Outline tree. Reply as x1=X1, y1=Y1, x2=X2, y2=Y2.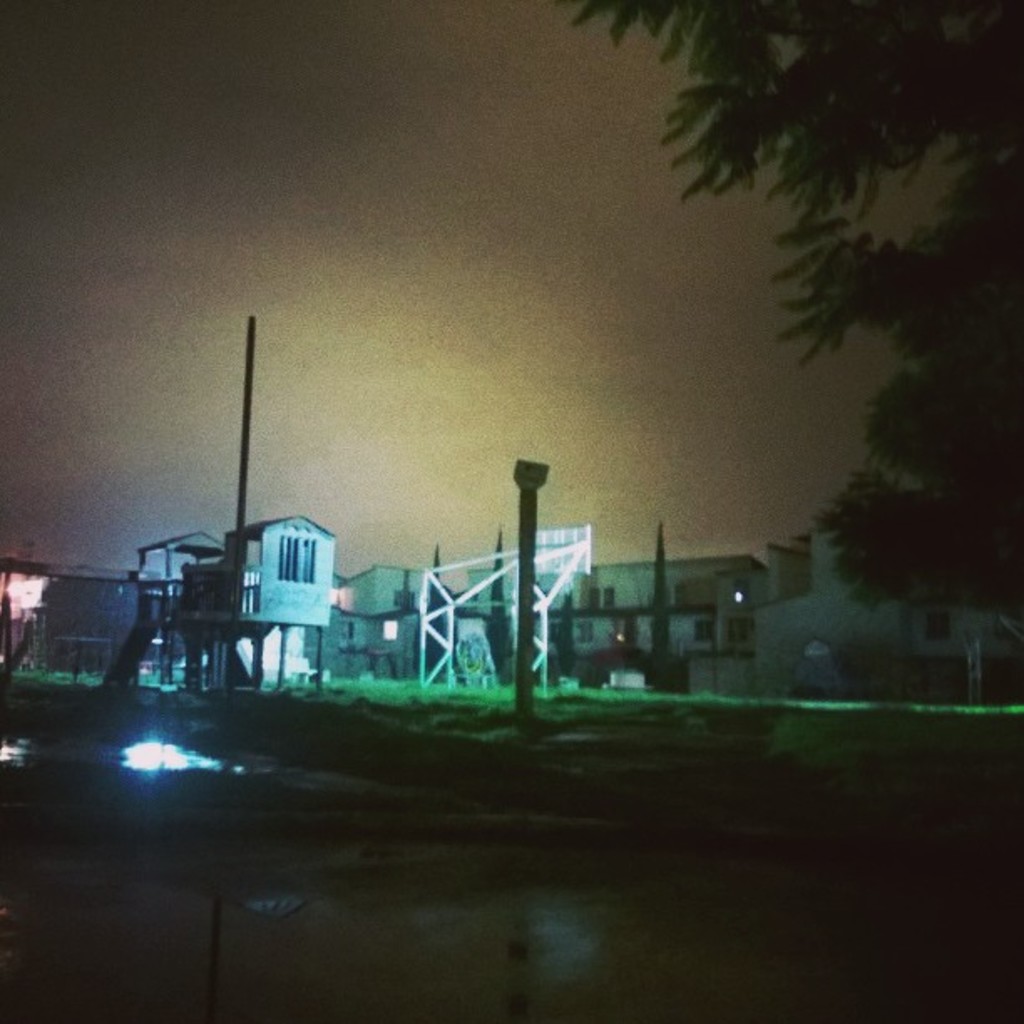
x1=566, y1=0, x2=1022, y2=636.
